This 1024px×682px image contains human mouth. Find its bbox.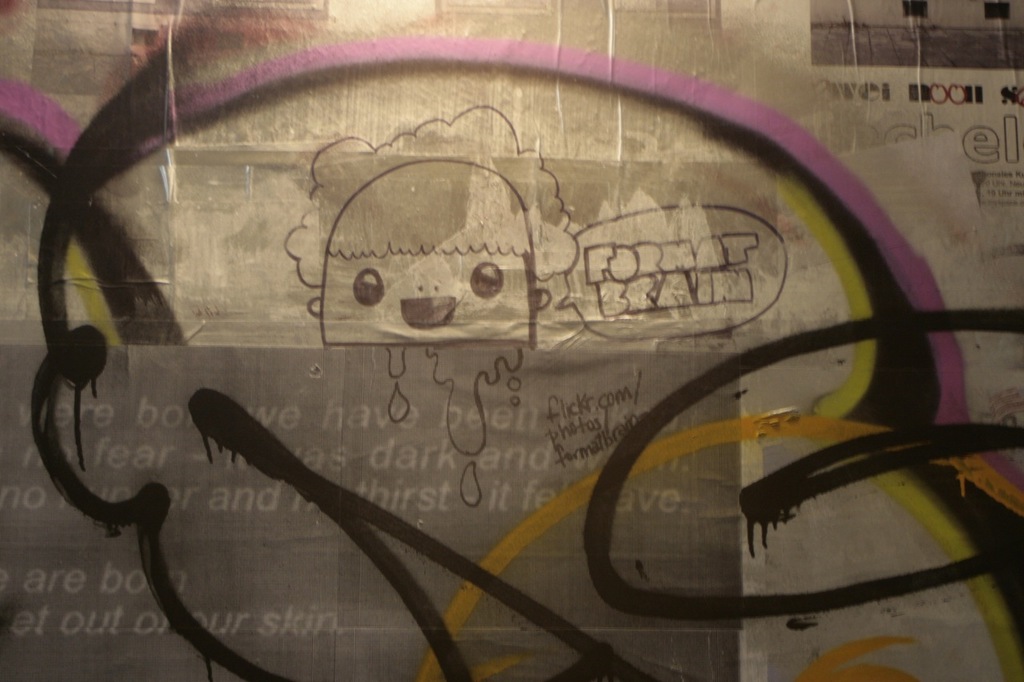
[406, 296, 457, 329].
